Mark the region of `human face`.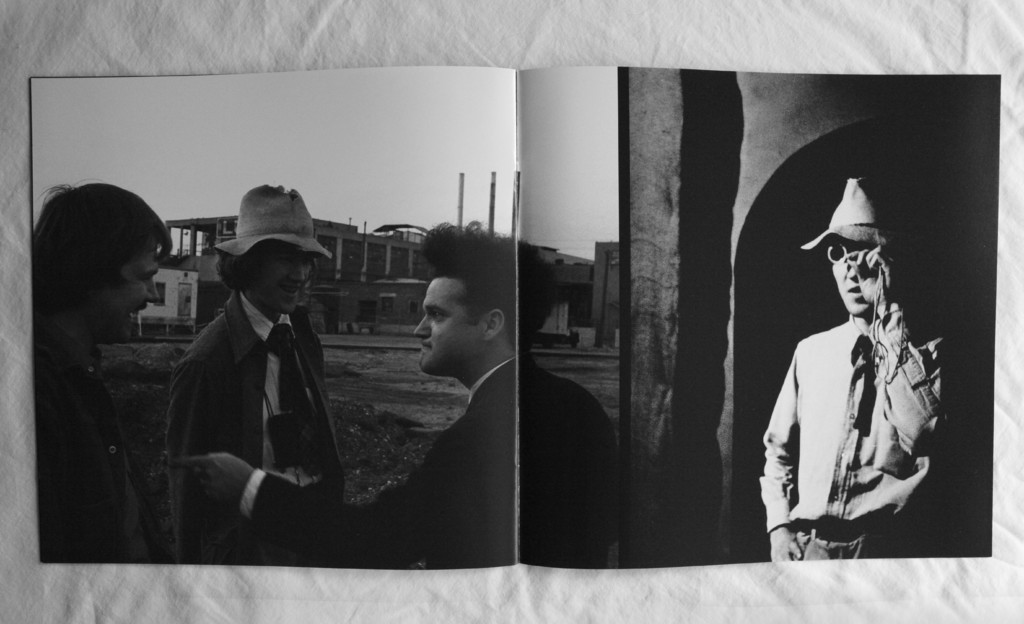
Region: 414/278/488/373.
